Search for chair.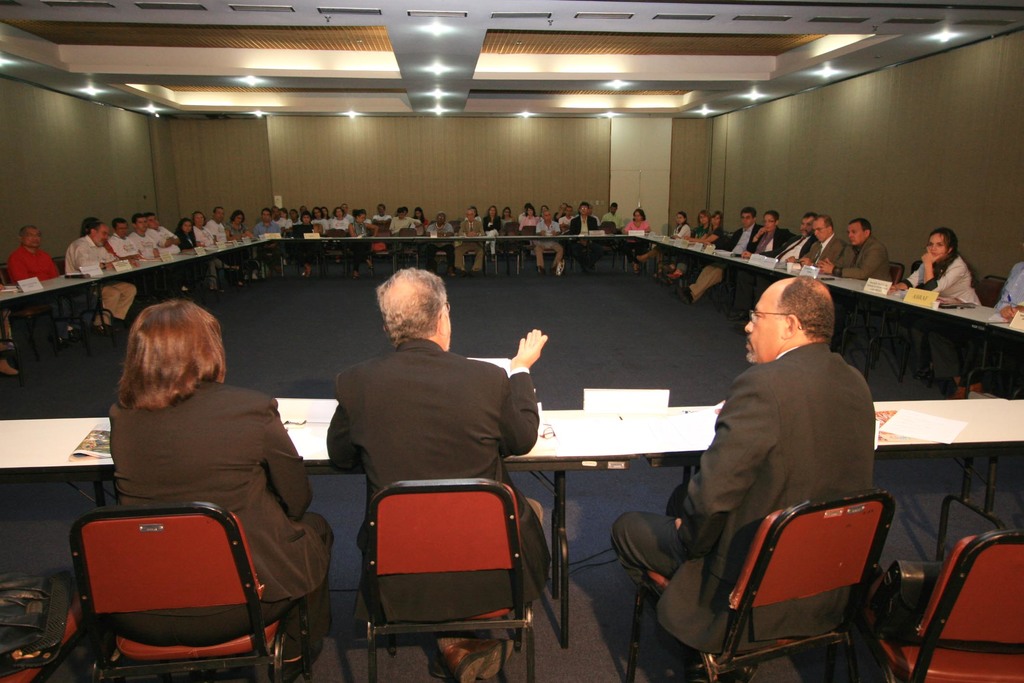
Found at [444,220,461,258].
